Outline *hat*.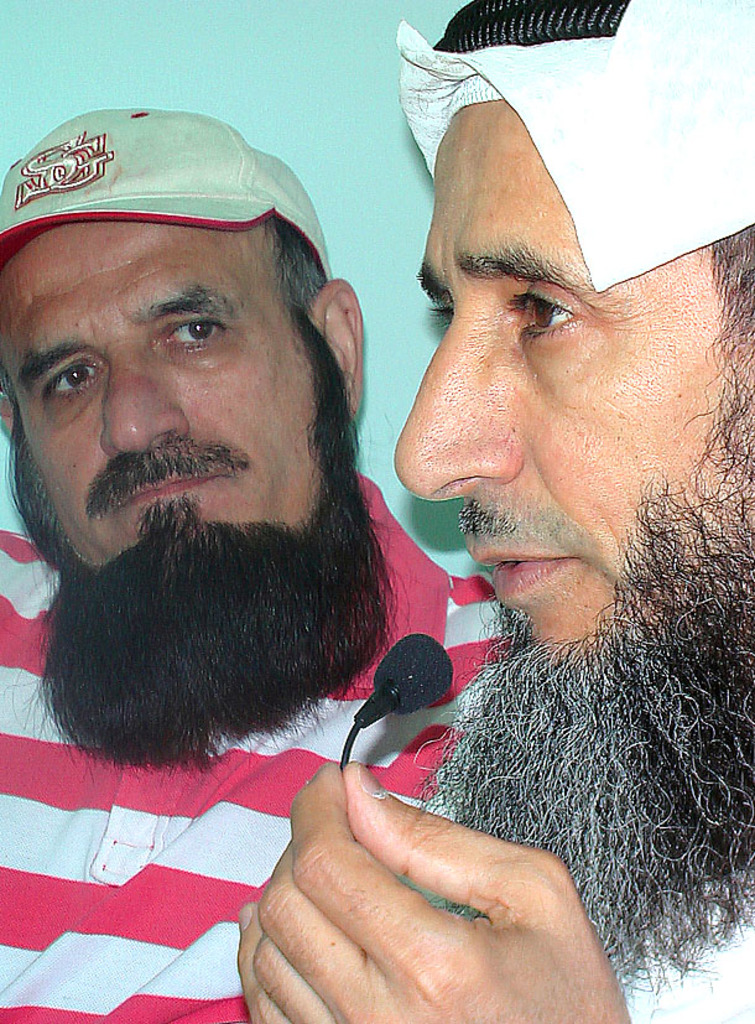
Outline: [0,105,332,282].
